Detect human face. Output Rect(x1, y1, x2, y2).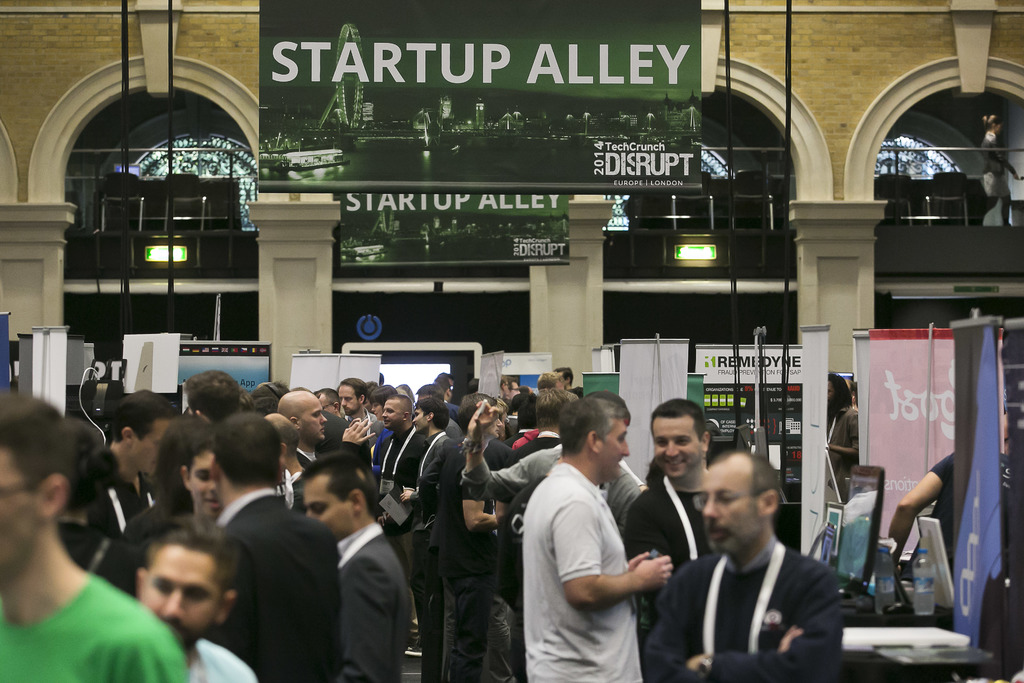
Rect(701, 466, 766, 559).
